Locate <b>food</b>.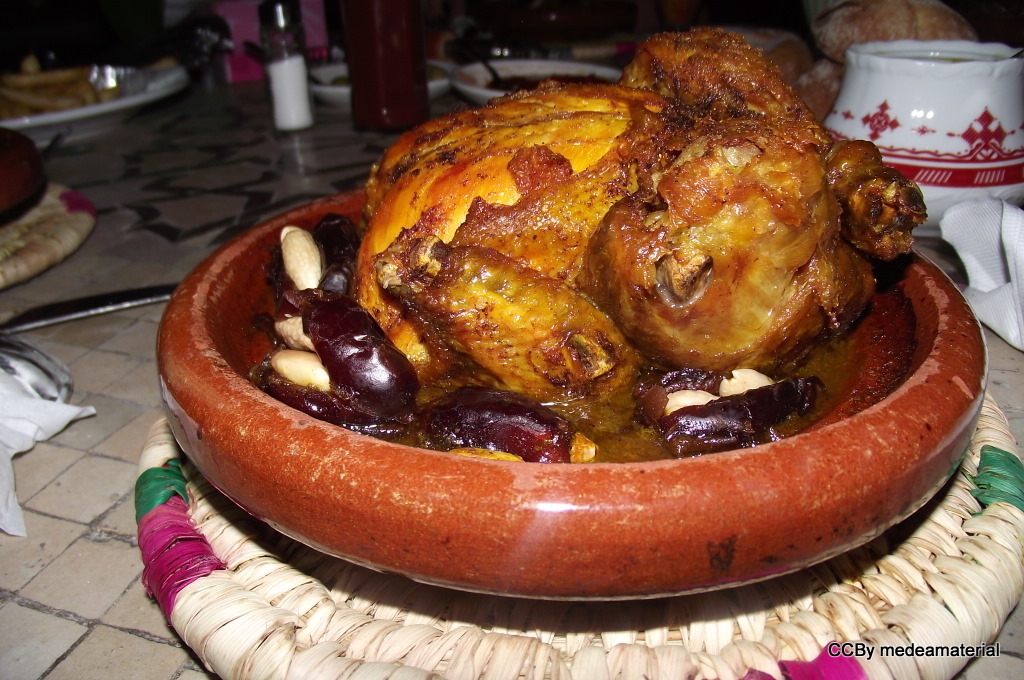
Bounding box: 621, 0, 981, 124.
